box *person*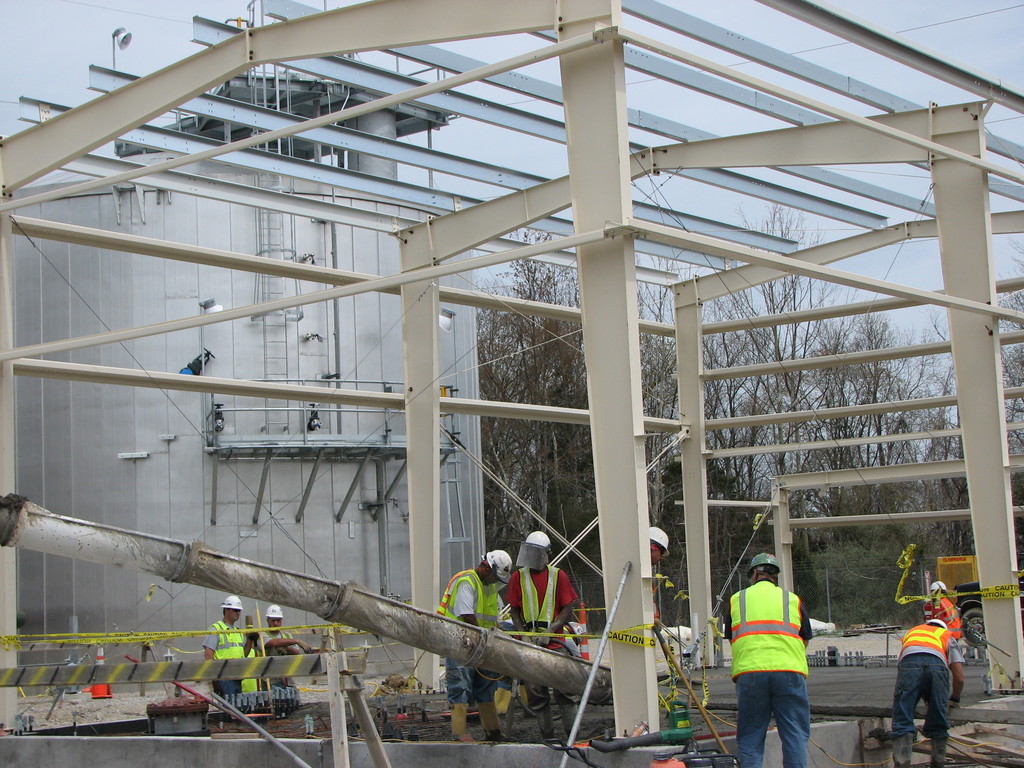
left=431, top=554, right=518, bottom=740
